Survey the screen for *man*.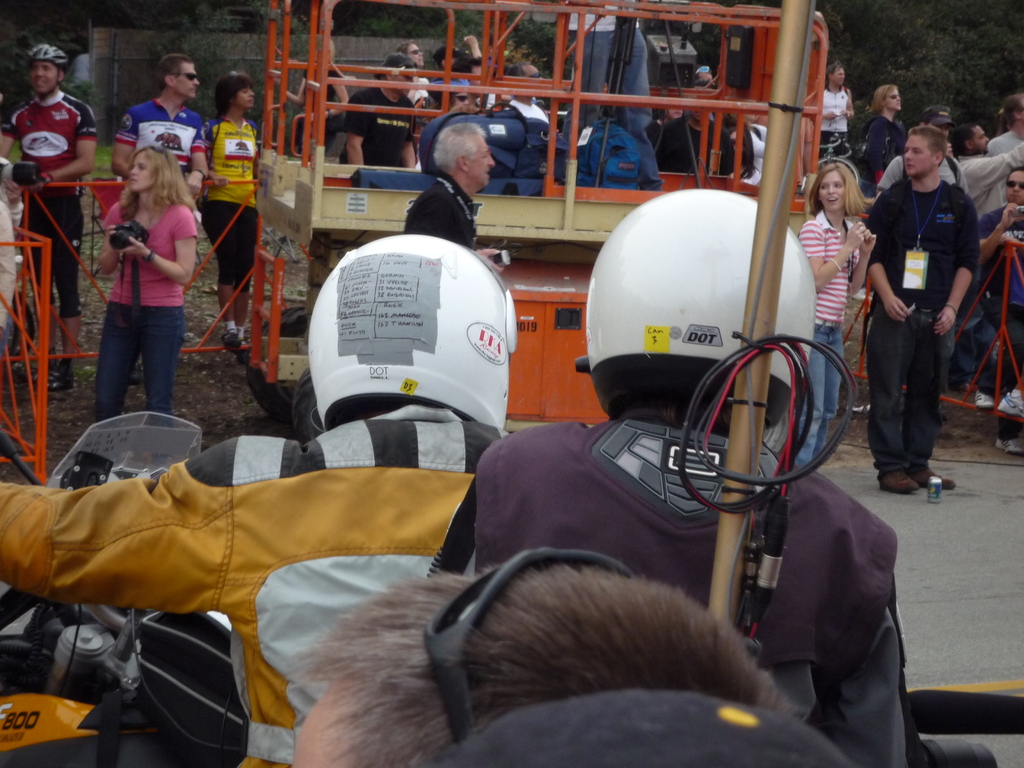
Survey found: box(944, 124, 1023, 392).
